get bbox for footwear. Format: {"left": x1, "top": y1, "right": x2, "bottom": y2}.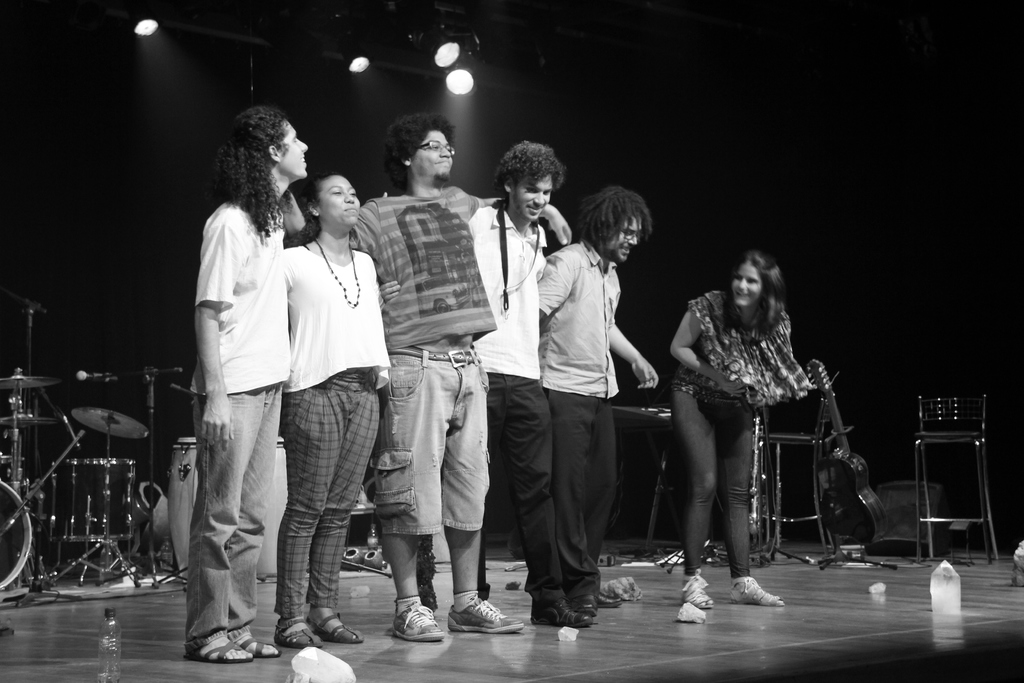
{"left": 305, "top": 607, "right": 364, "bottom": 646}.
